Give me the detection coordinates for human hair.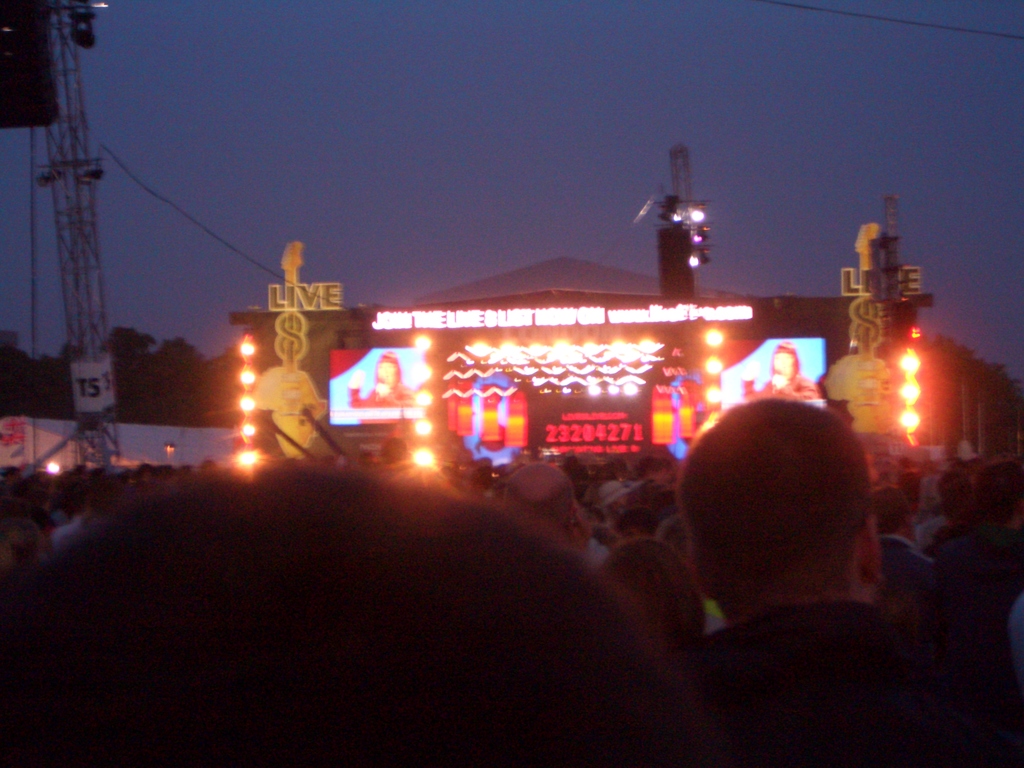
BBox(692, 404, 884, 626).
